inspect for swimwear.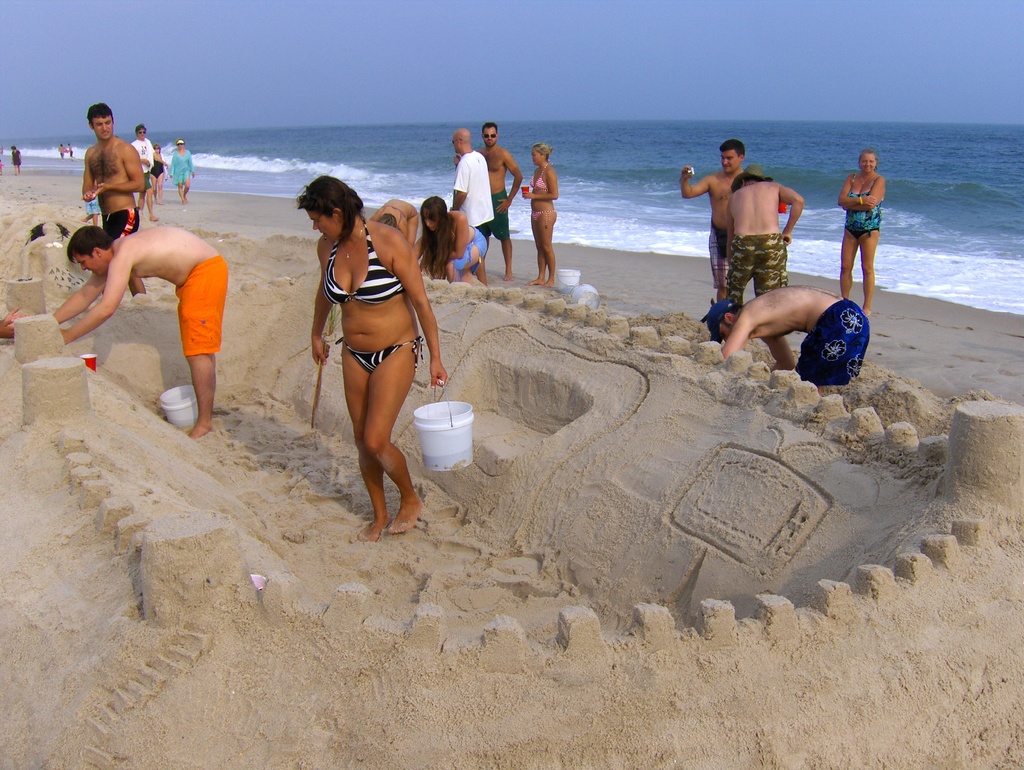
Inspection: pyautogui.locateOnScreen(339, 336, 422, 376).
